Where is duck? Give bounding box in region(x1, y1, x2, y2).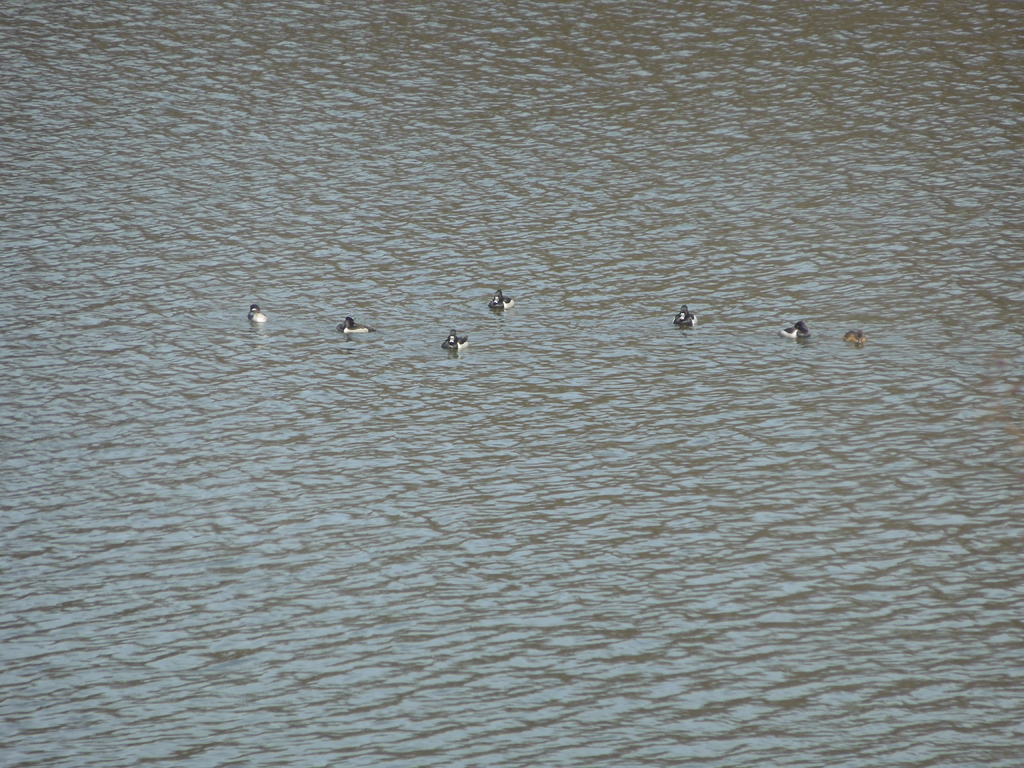
region(337, 316, 374, 338).
